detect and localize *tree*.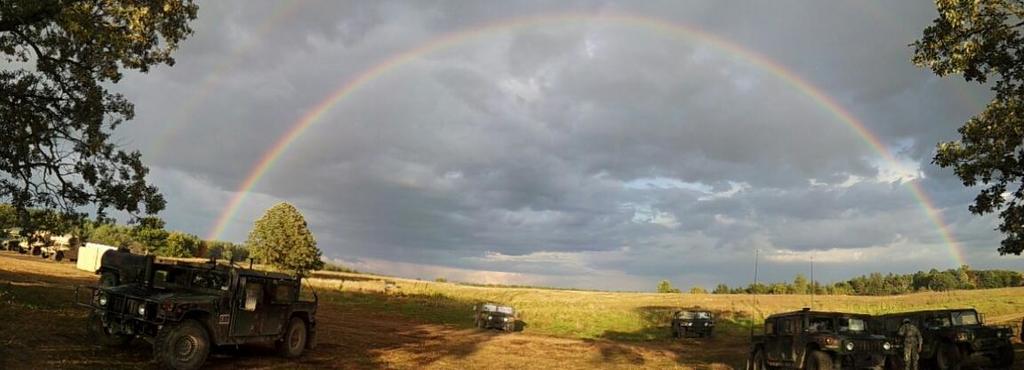
Localized at <box>0,0,202,223</box>.
